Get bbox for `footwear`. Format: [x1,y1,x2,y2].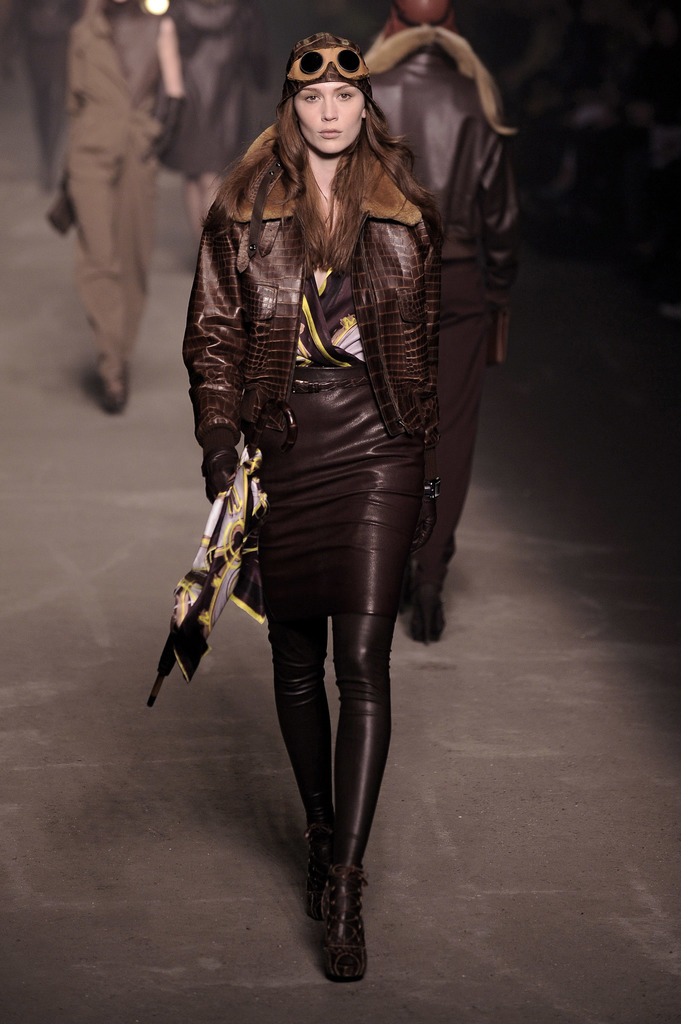
[412,577,456,641].
